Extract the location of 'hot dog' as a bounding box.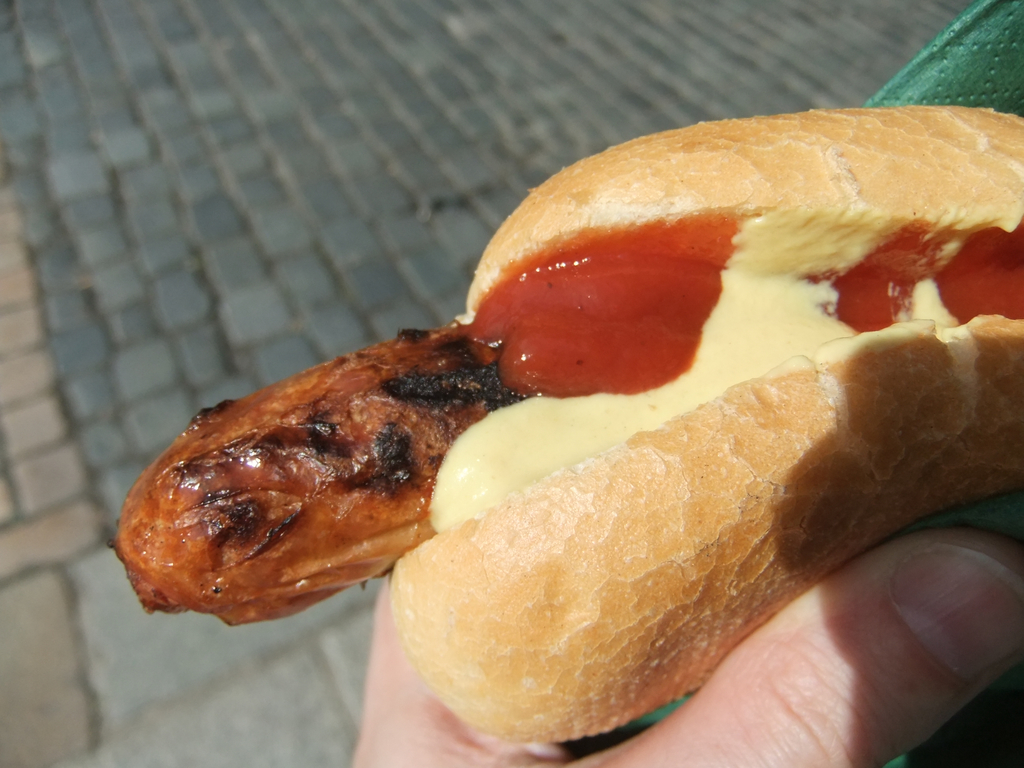
97 107 1023 750.
